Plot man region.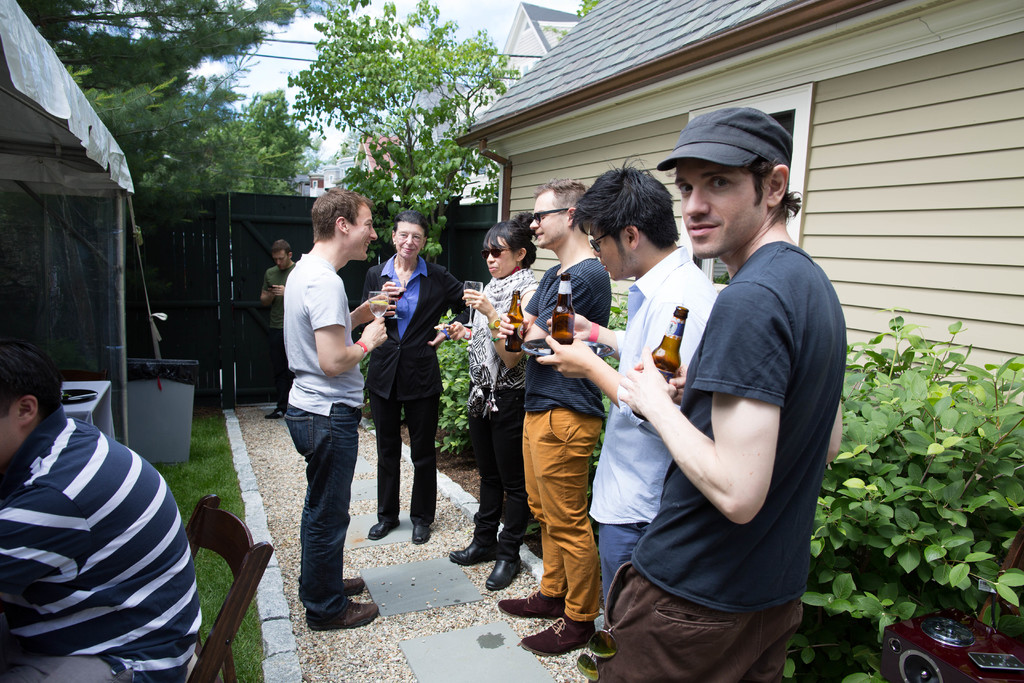
Plotted at [left=524, top=153, right=720, bottom=680].
